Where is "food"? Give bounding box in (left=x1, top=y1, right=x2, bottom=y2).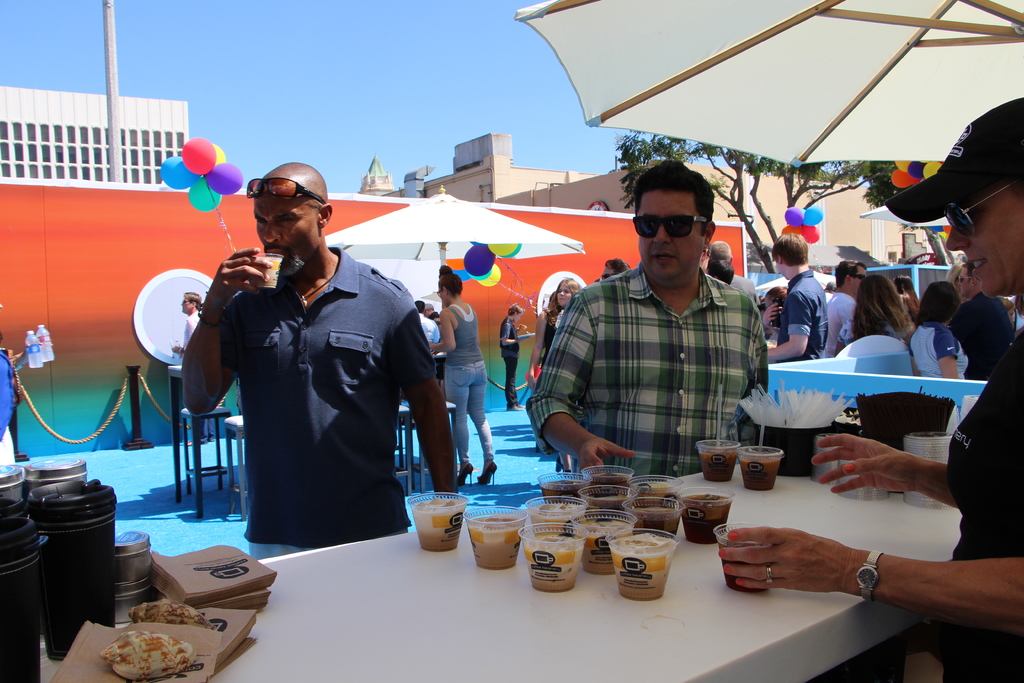
(left=589, top=491, right=628, bottom=506).
